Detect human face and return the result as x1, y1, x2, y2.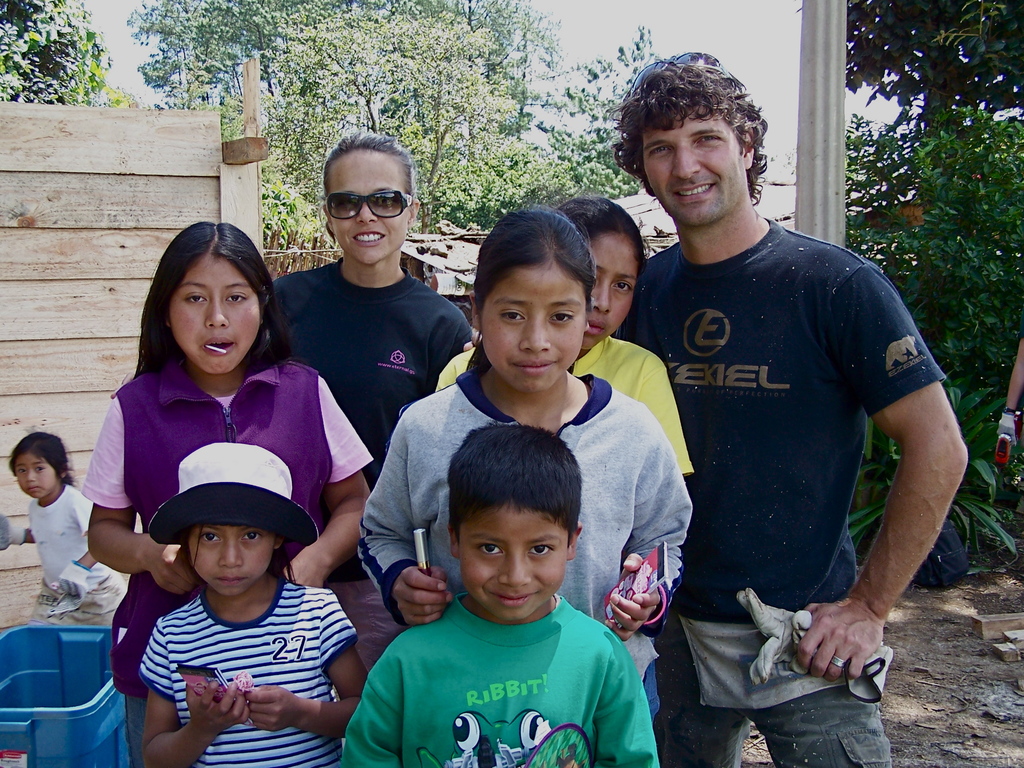
485, 262, 581, 394.
